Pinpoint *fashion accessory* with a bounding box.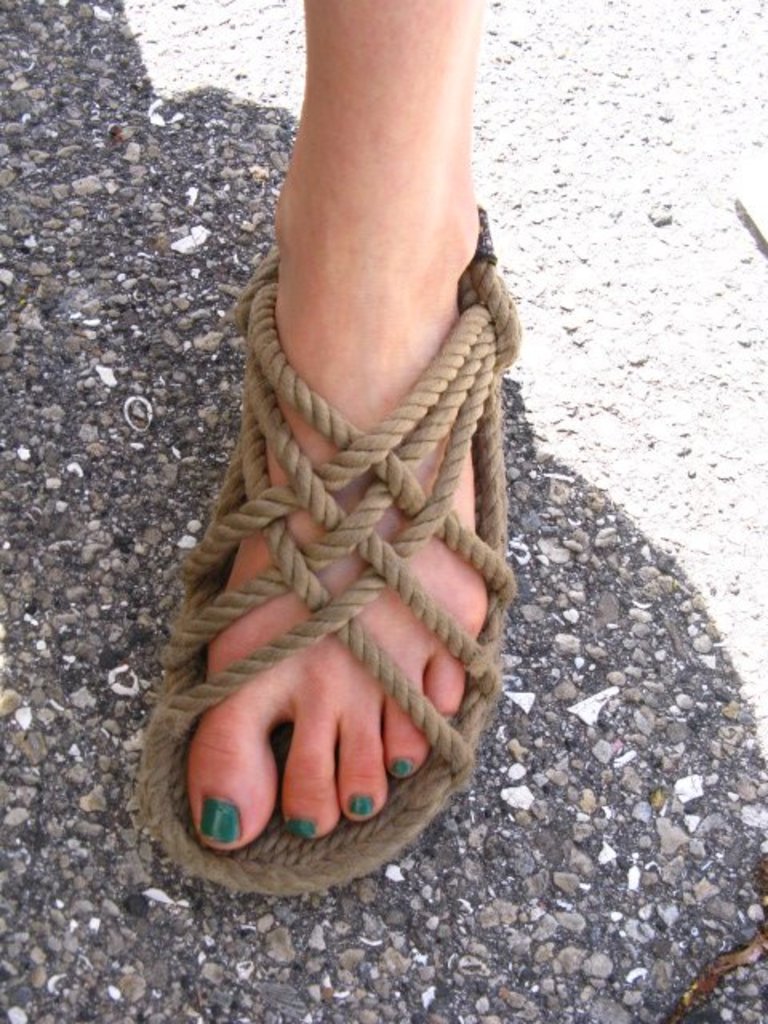
128 210 514 898.
